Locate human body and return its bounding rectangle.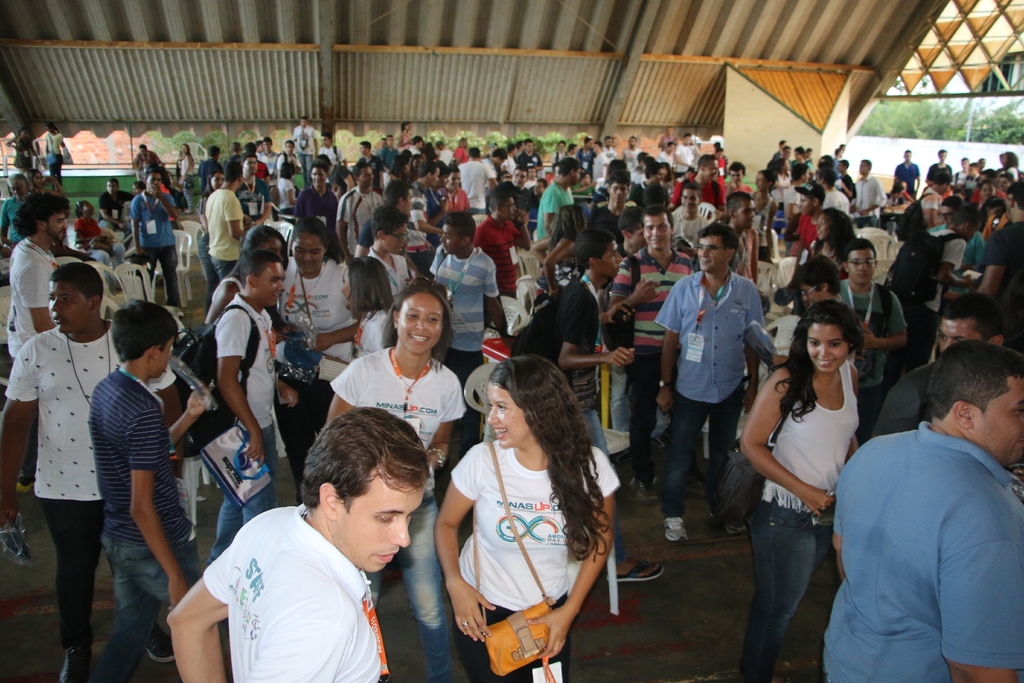
box(632, 182, 668, 219).
